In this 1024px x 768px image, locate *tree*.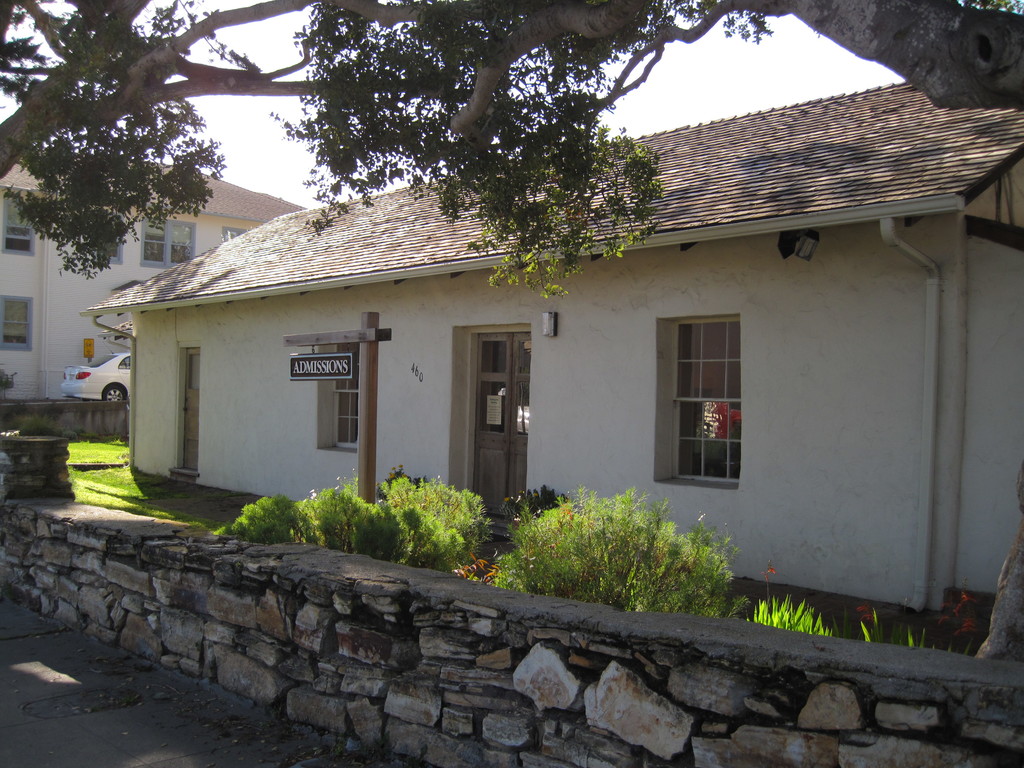
Bounding box: 262 0 1023 296.
